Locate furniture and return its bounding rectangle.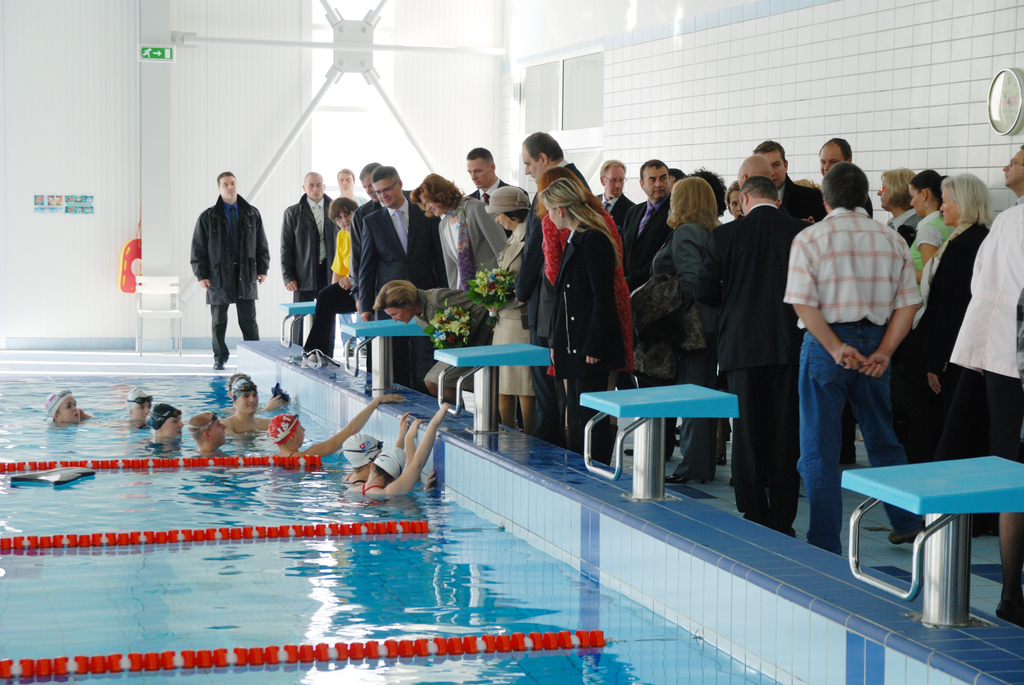
<bbox>340, 321, 431, 384</bbox>.
